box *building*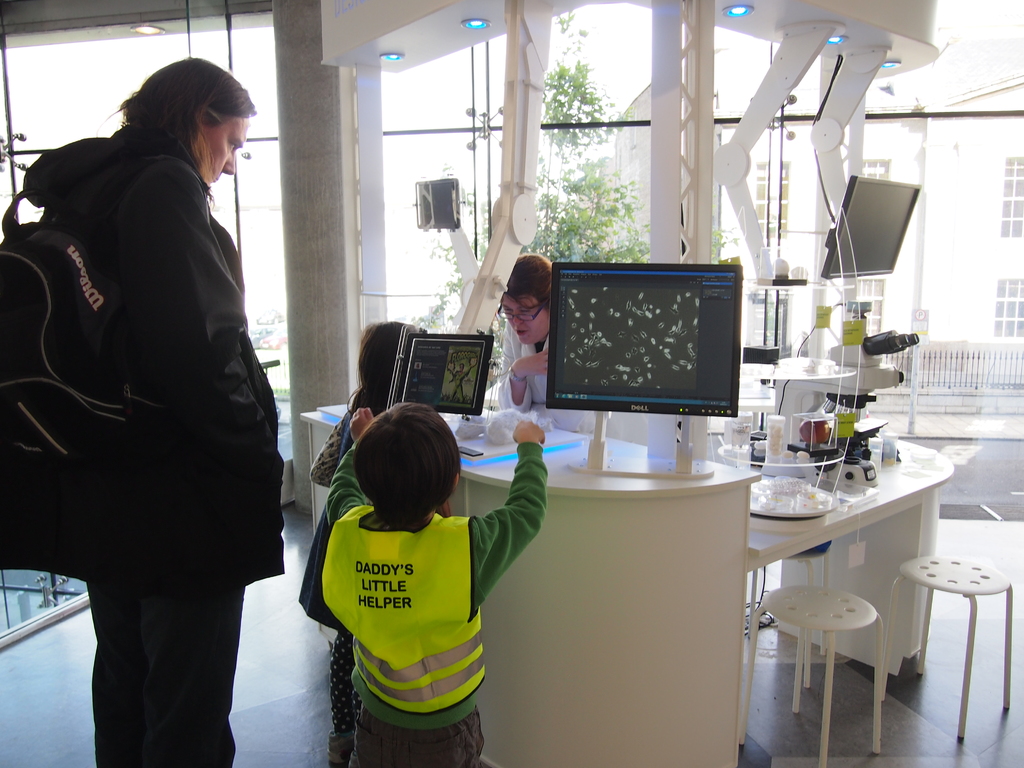
(0, 0, 1023, 767)
